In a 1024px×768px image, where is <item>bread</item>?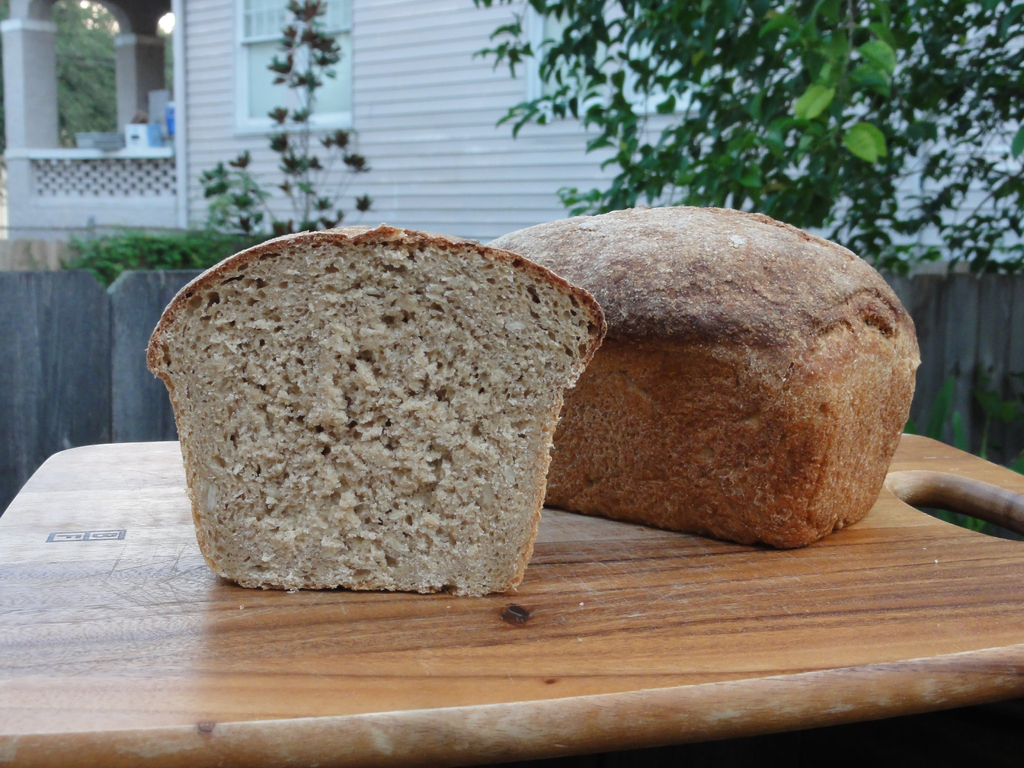
Rect(484, 212, 922, 544).
